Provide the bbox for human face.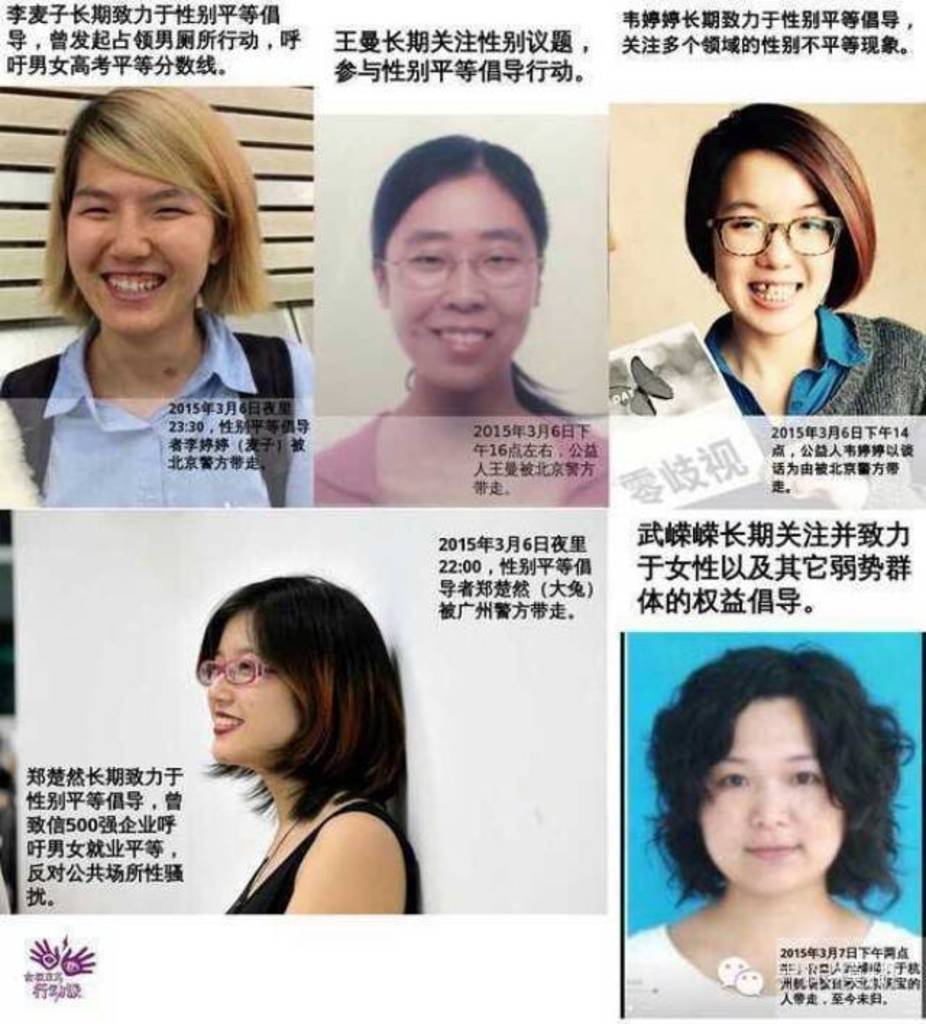
box(205, 606, 300, 775).
